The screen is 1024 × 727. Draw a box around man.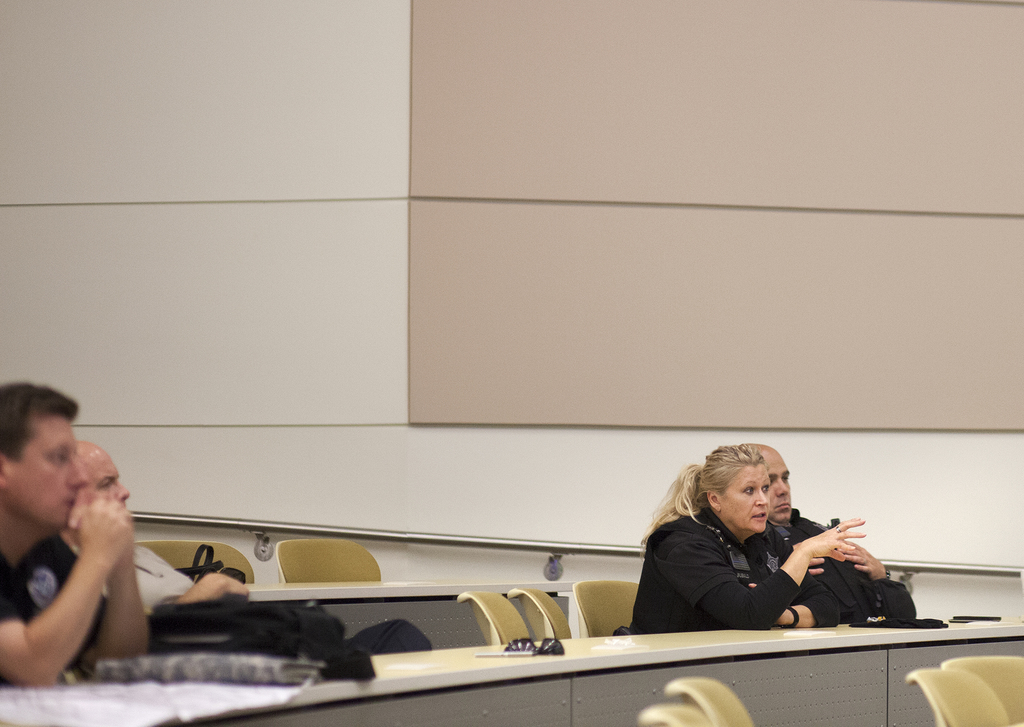
l=56, t=432, r=258, b=608.
